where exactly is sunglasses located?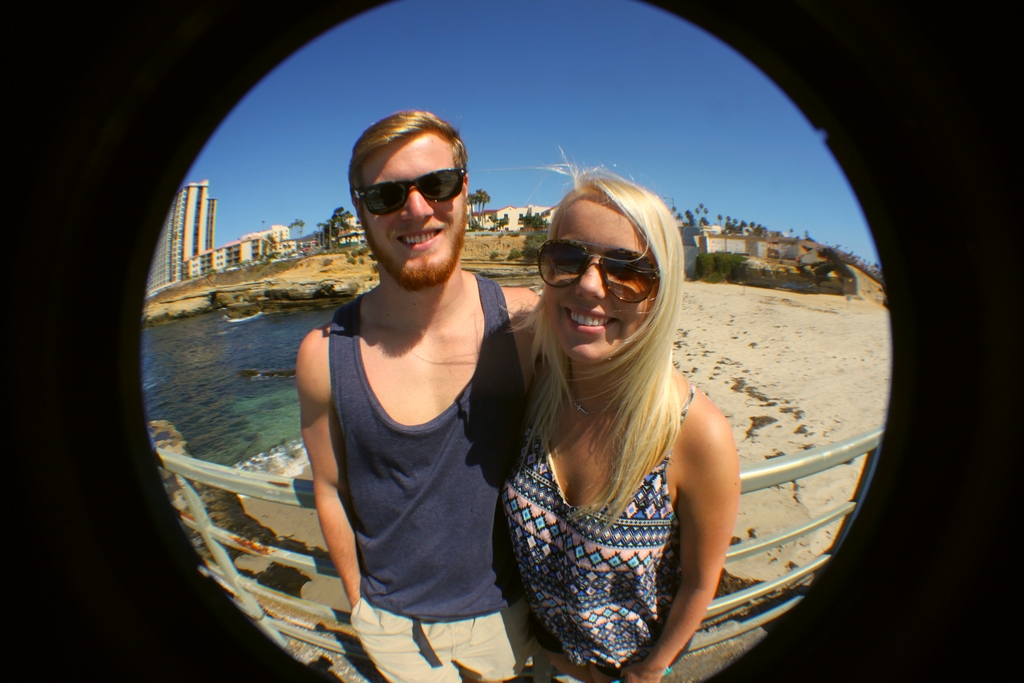
Its bounding box is box(535, 240, 662, 304).
